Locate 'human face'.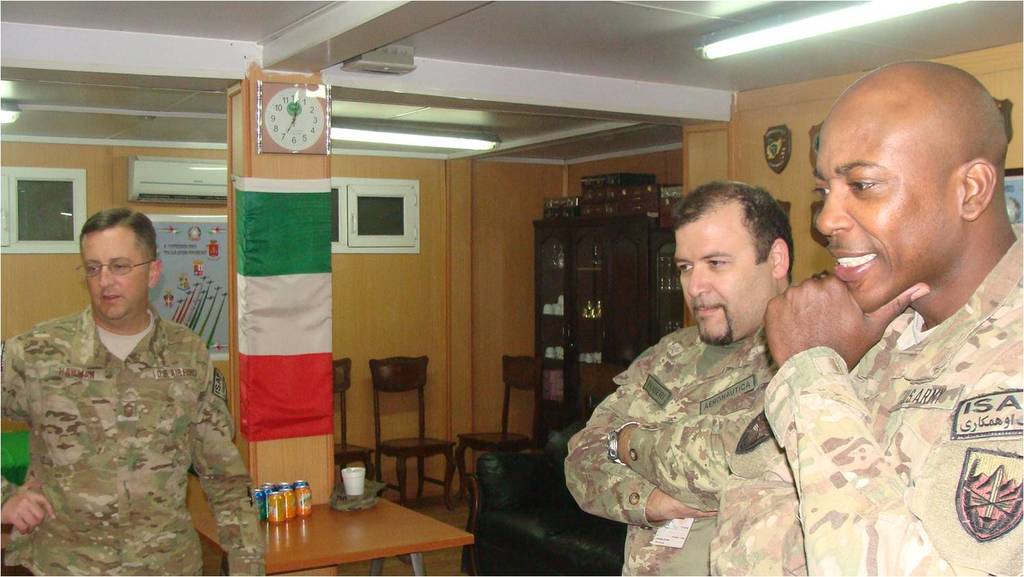
Bounding box: bbox(80, 225, 149, 319).
